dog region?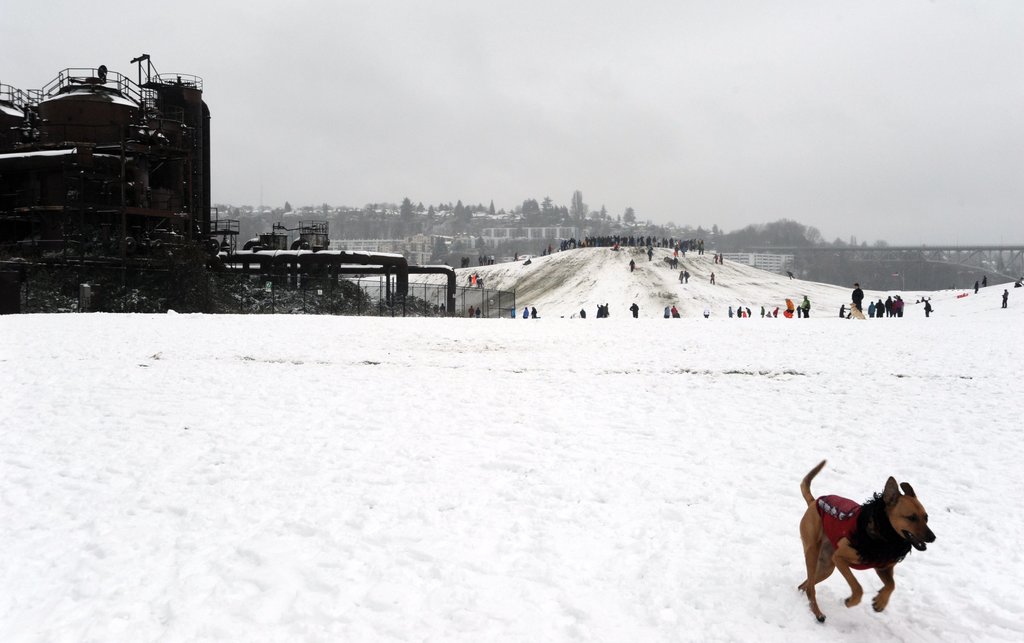
x1=795, y1=457, x2=936, y2=624
